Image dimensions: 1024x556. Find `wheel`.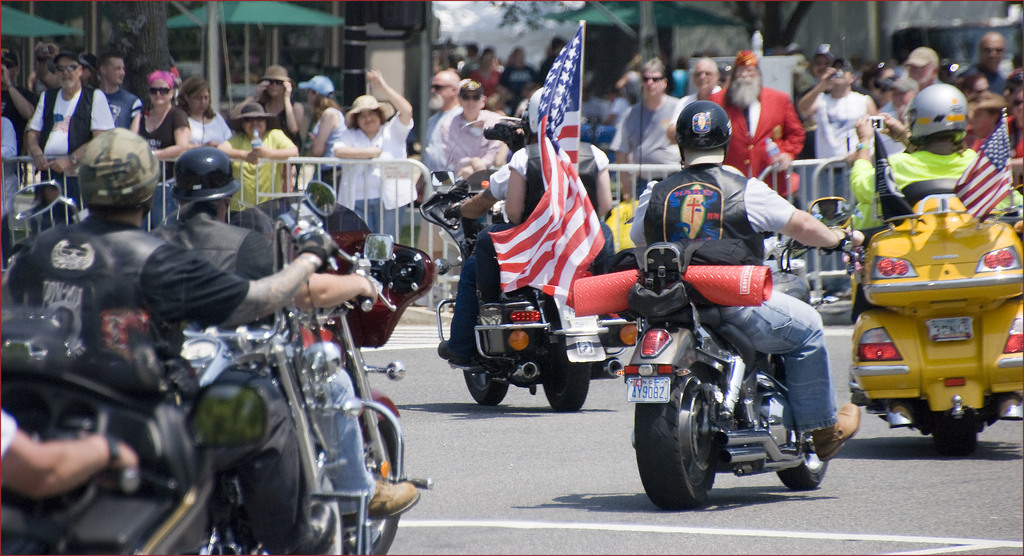
545,346,591,411.
